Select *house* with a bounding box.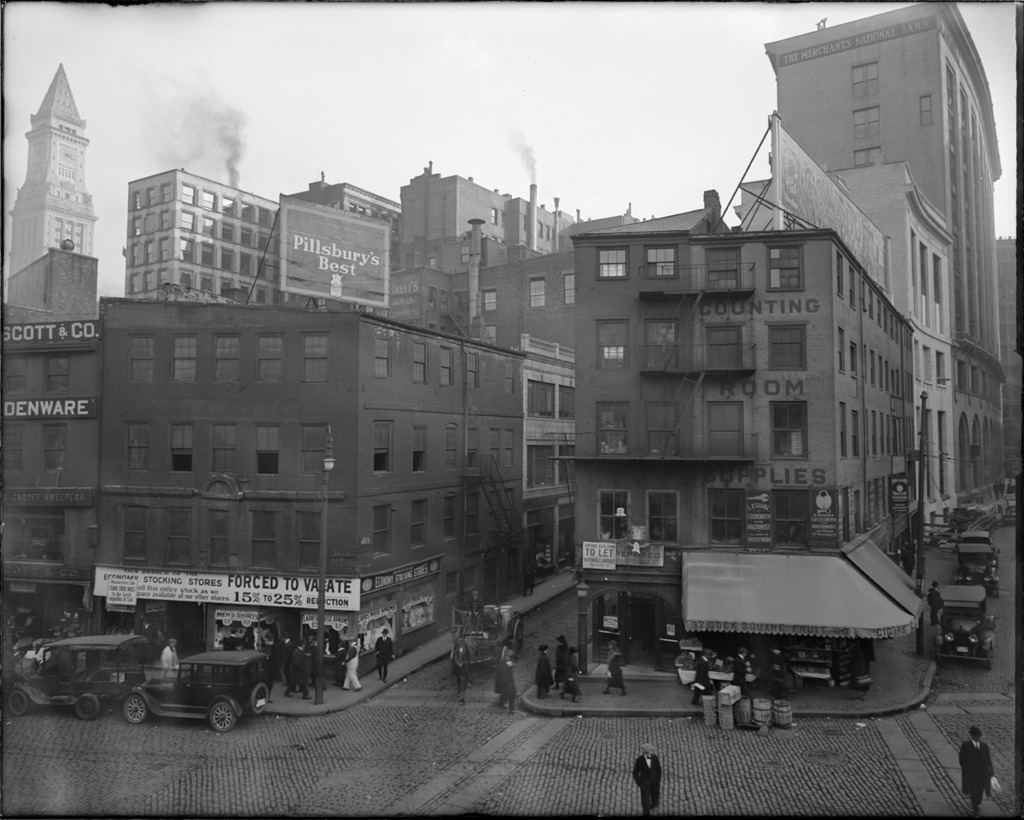
bbox(578, 234, 820, 573).
